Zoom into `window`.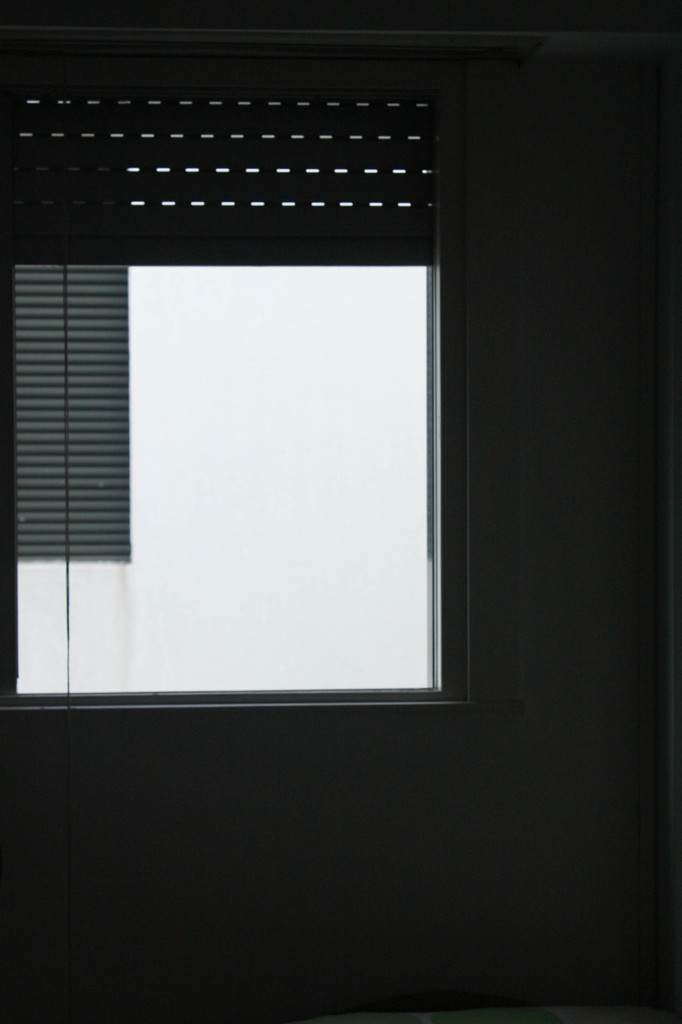
Zoom target: left=0, top=47, right=471, bottom=719.
